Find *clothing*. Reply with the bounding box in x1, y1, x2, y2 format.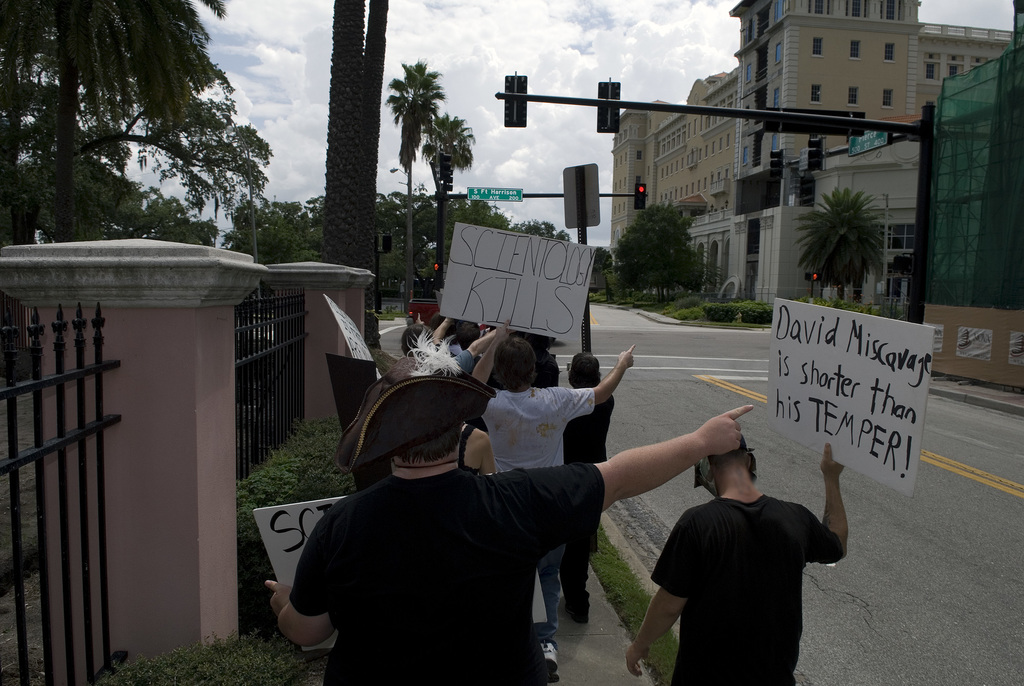
454, 425, 478, 470.
